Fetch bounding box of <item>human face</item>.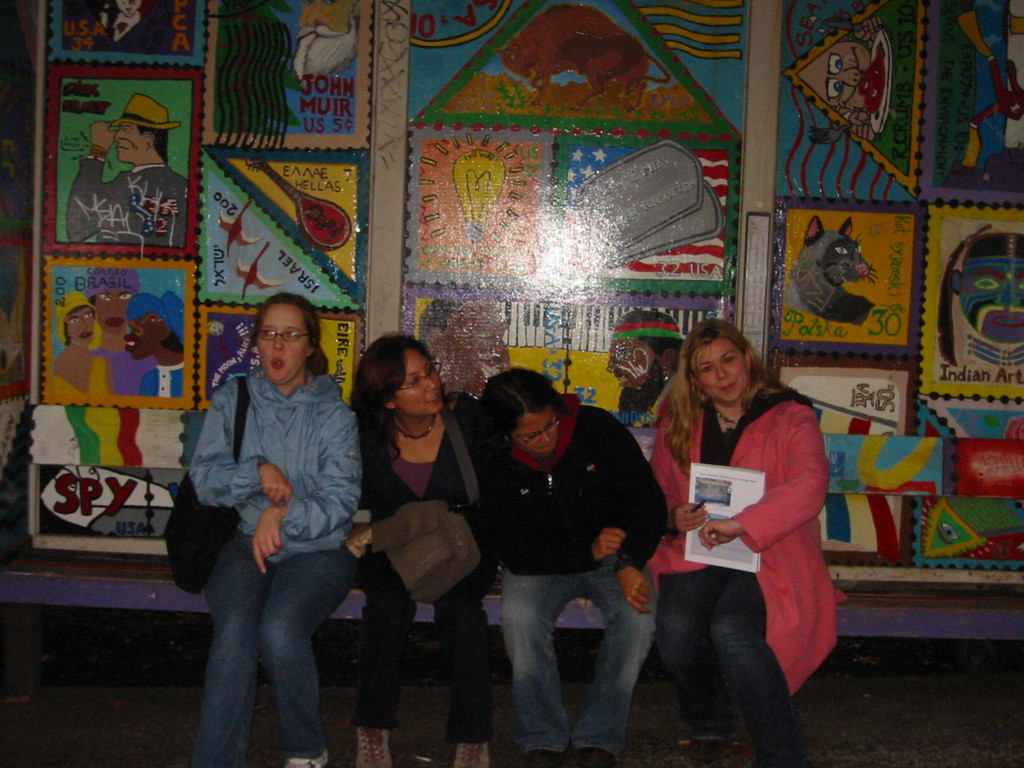
Bbox: 608 335 639 396.
